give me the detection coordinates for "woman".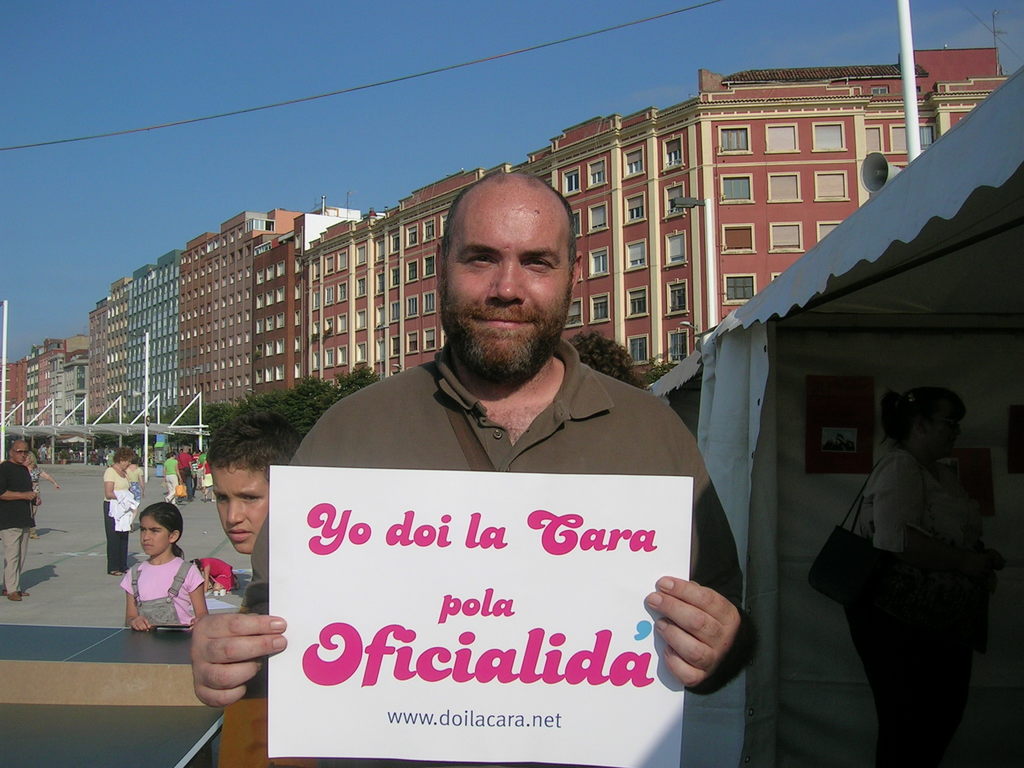
l=123, t=455, r=147, b=518.
